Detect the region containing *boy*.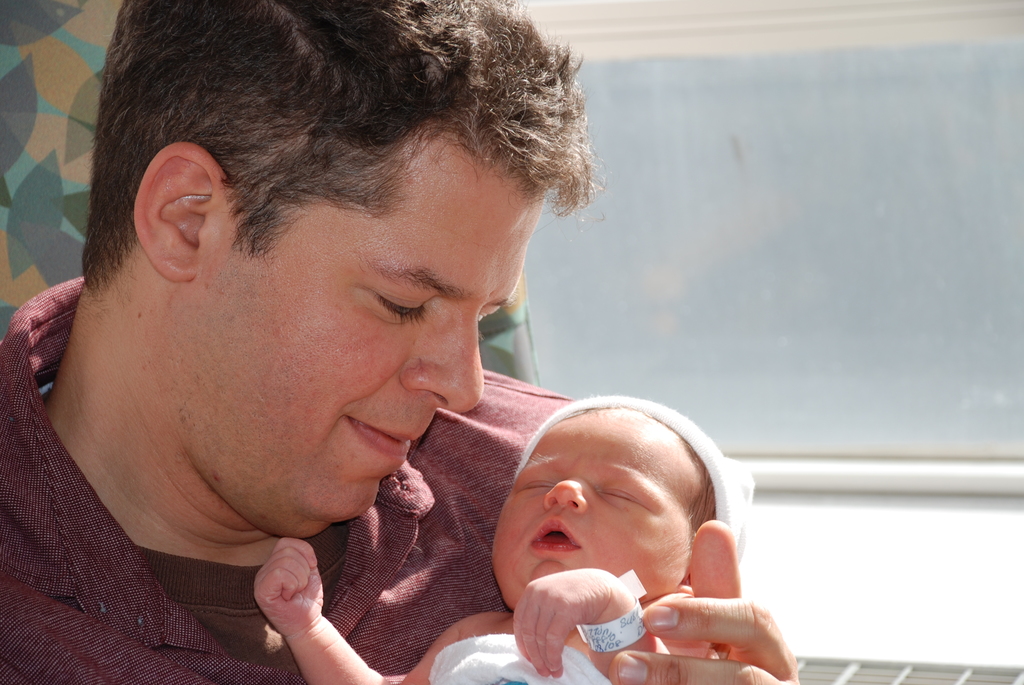
box(401, 386, 801, 679).
